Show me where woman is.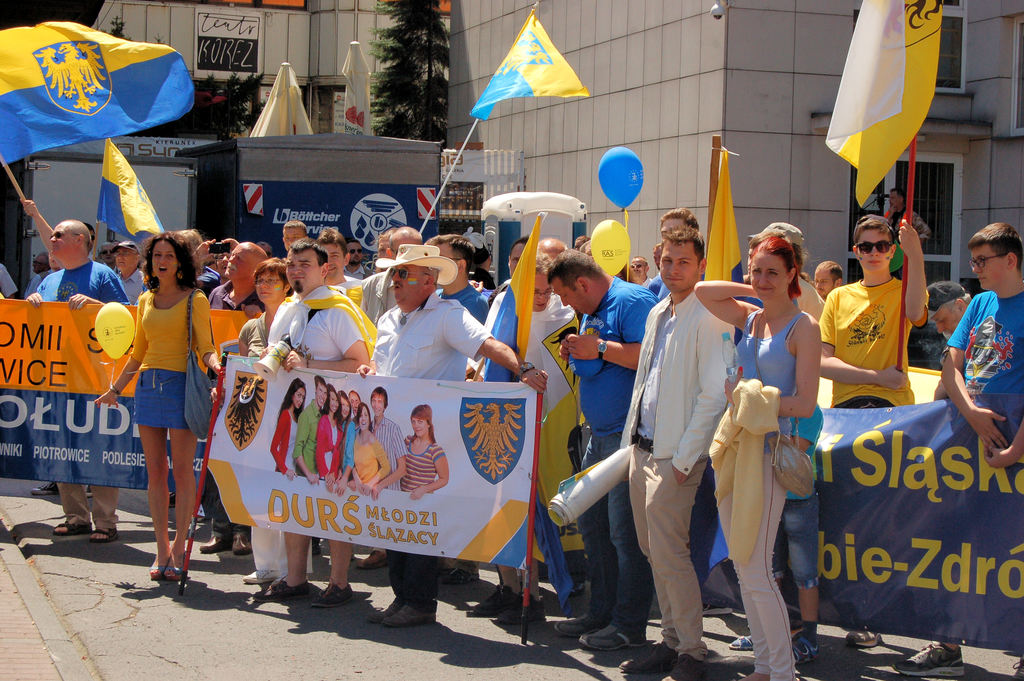
woman is at select_region(339, 382, 349, 491).
